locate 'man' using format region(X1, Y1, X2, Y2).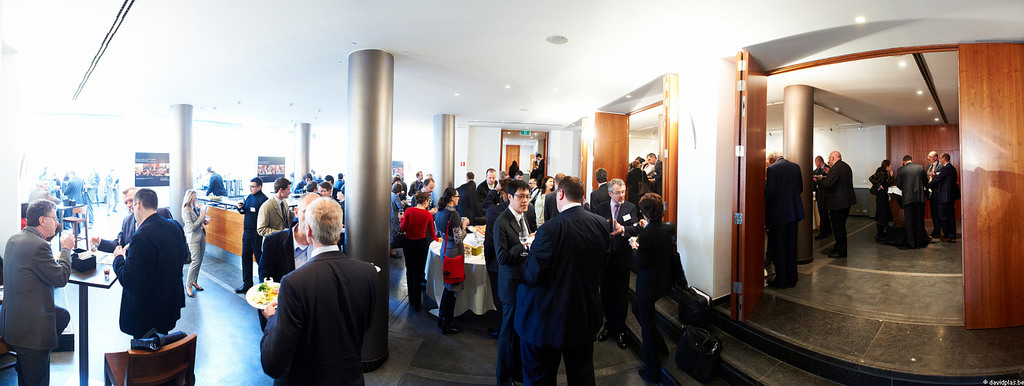
region(259, 179, 289, 236).
